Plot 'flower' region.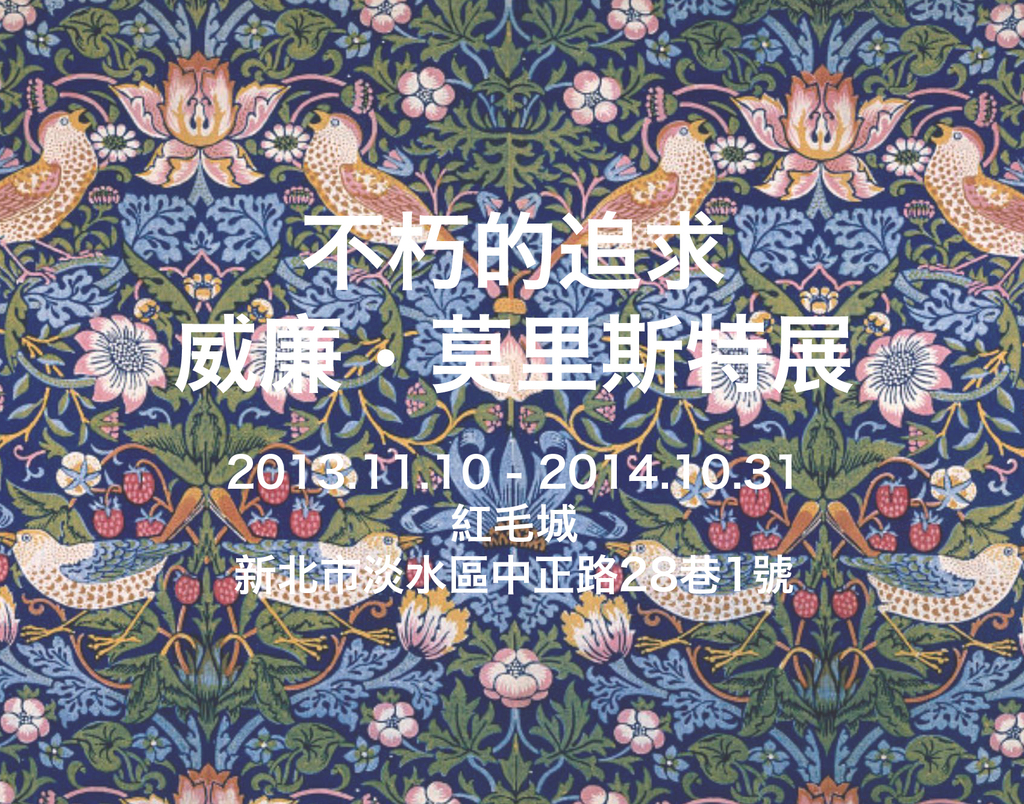
Plotted at [605, 711, 662, 761].
